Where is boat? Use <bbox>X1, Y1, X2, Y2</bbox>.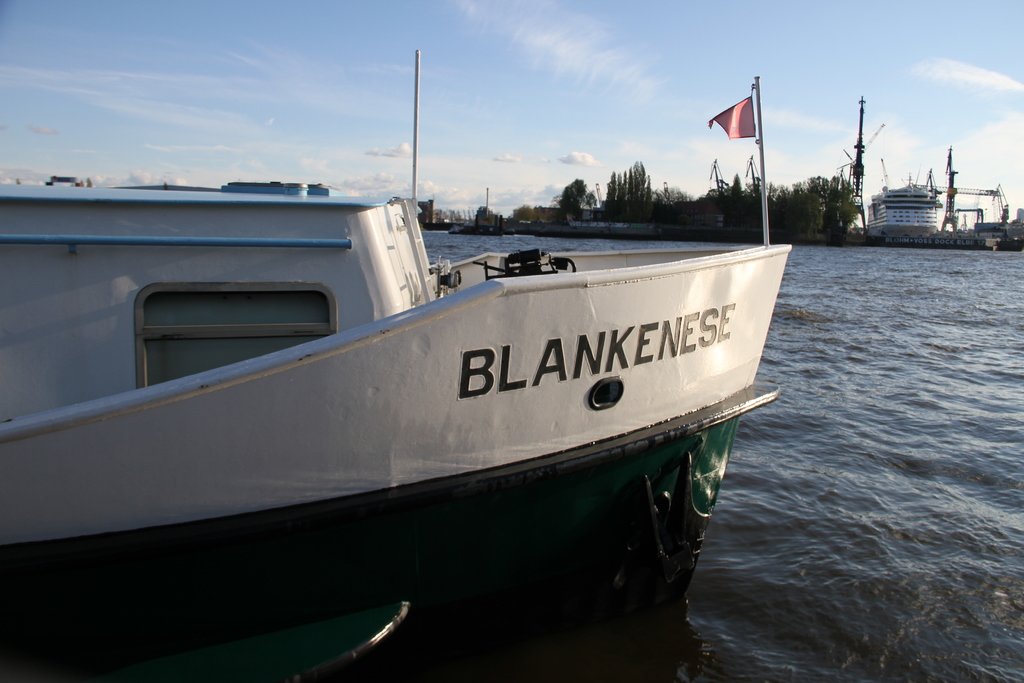
<bbox>0, 47, 788, 682</bbox>.
